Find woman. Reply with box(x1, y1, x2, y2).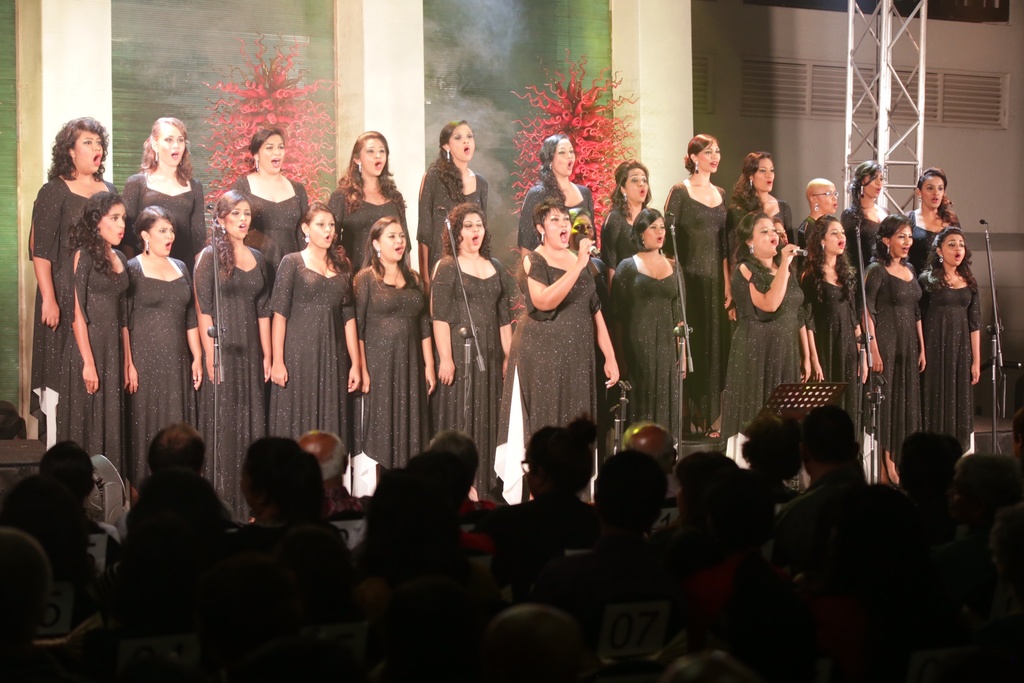
box(503, 188, 625, 494).
